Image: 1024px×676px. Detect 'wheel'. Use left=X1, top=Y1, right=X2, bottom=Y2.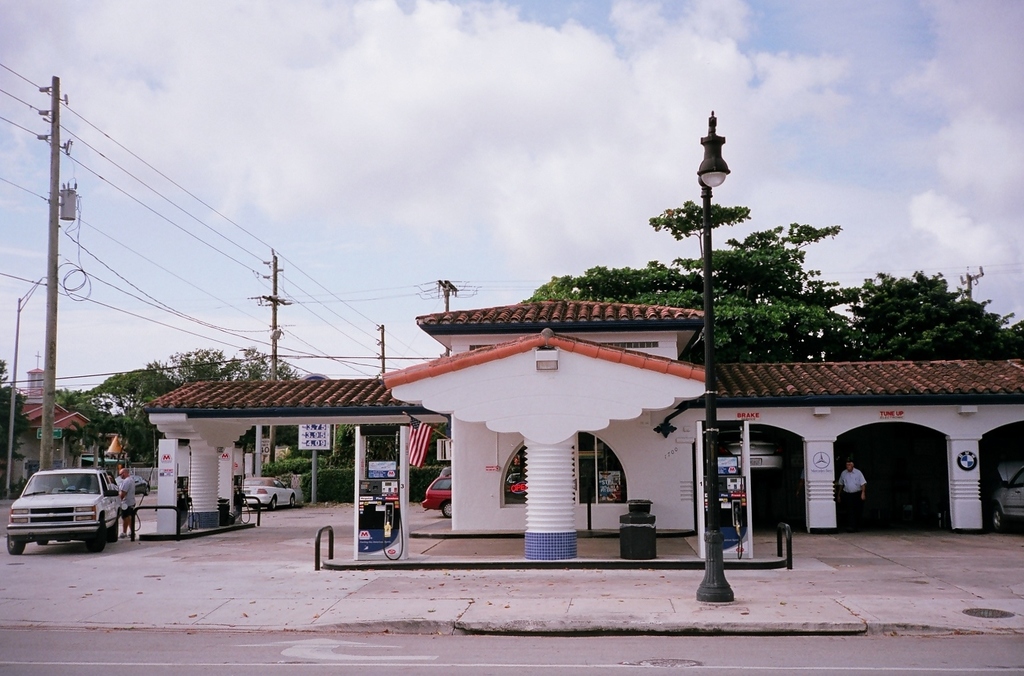
left=88, top=523, right=104, bottom=552.
